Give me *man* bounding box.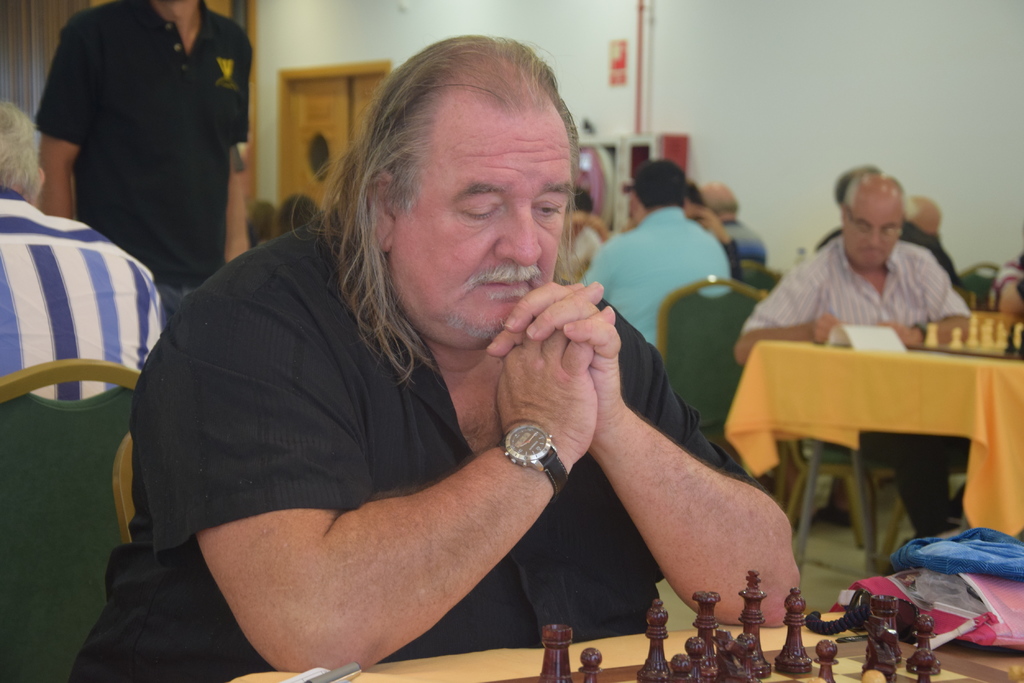
{"left": 106, "top": 50, "right": 781, "bottom": 677}.
